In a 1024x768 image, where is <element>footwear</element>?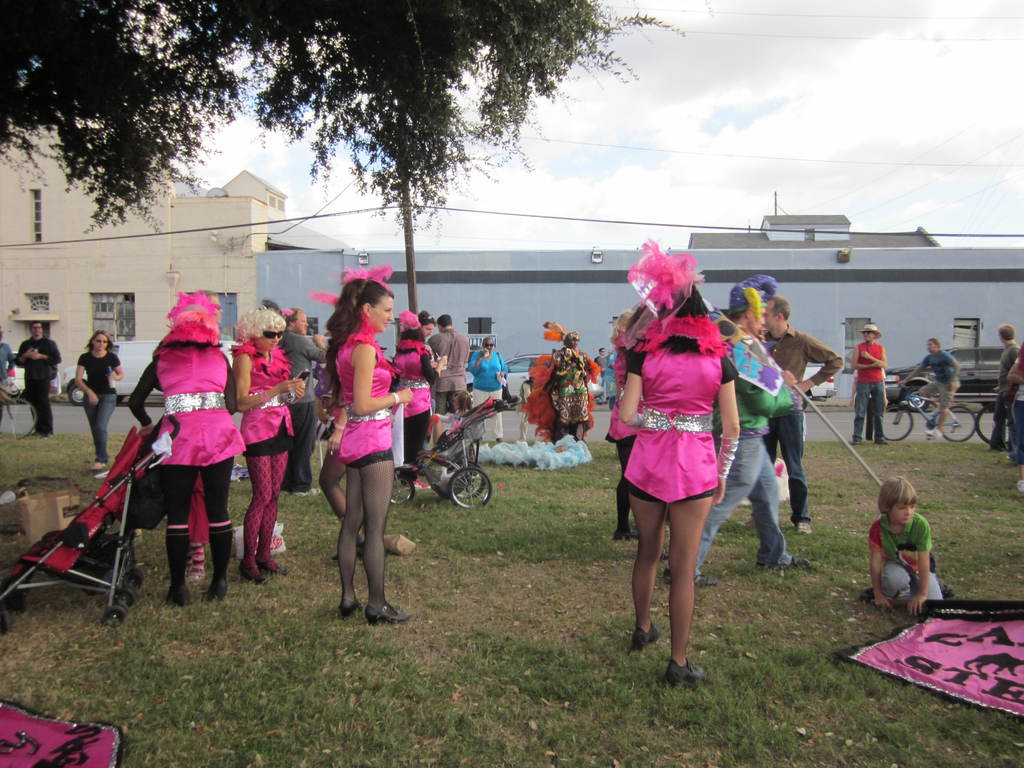
{"left": 763, "top": 554, "right": 810, "bottom": 567}.
